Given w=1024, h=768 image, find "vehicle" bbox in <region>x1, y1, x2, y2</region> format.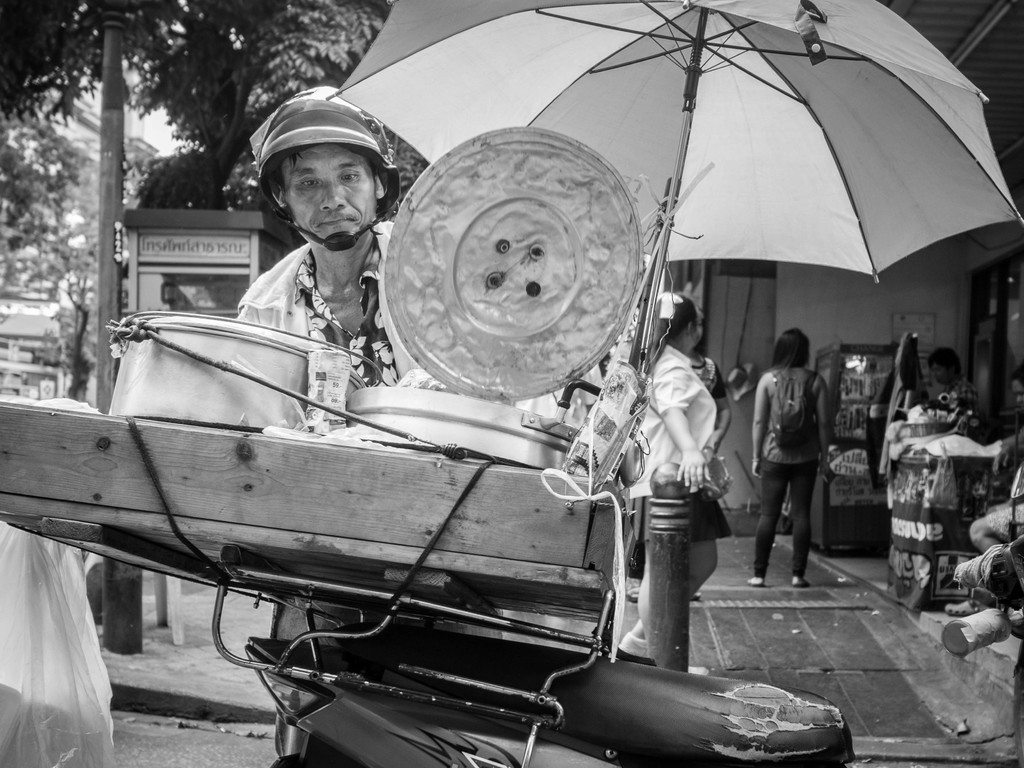
<region>0, 388, 869, 767</region>.
